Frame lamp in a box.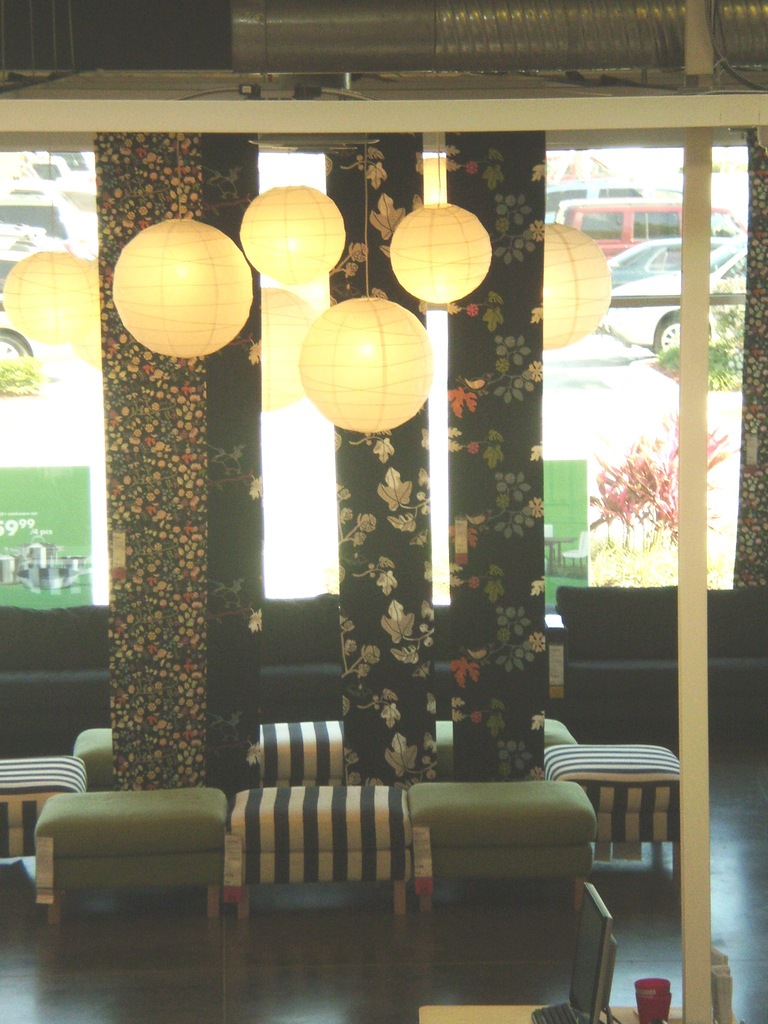
l=259, t=131, r=323, b=356.
